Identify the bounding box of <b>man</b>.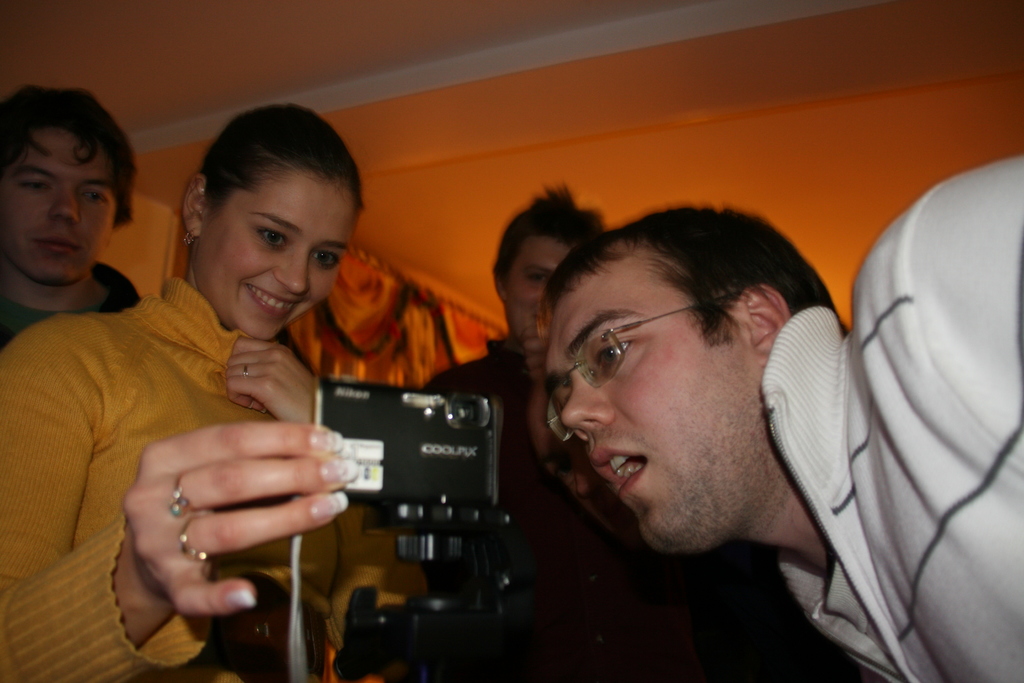
468,169,982,679.
